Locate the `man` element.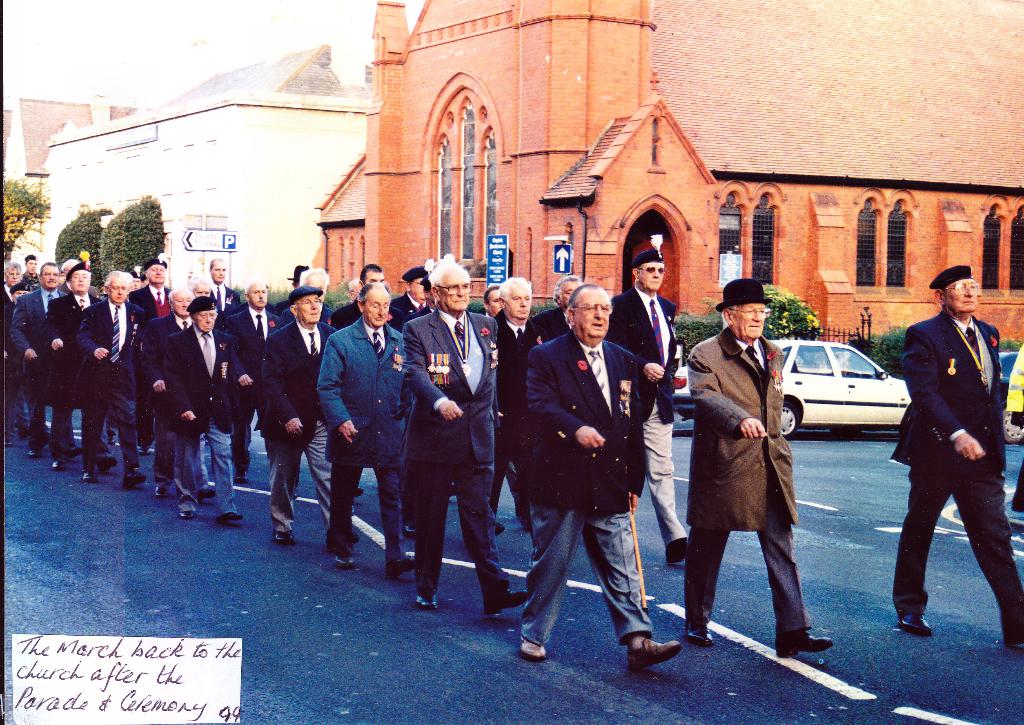
Element bbox: [left=890, top=255, right=1010, bottom=655].
